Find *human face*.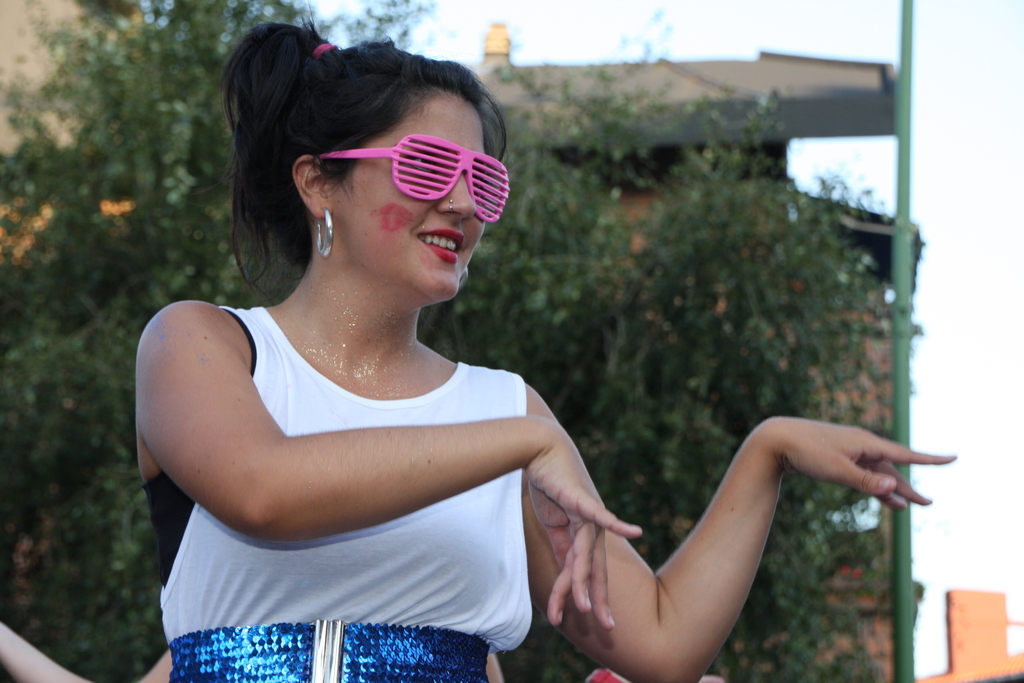
331, 100, 484, 299.
